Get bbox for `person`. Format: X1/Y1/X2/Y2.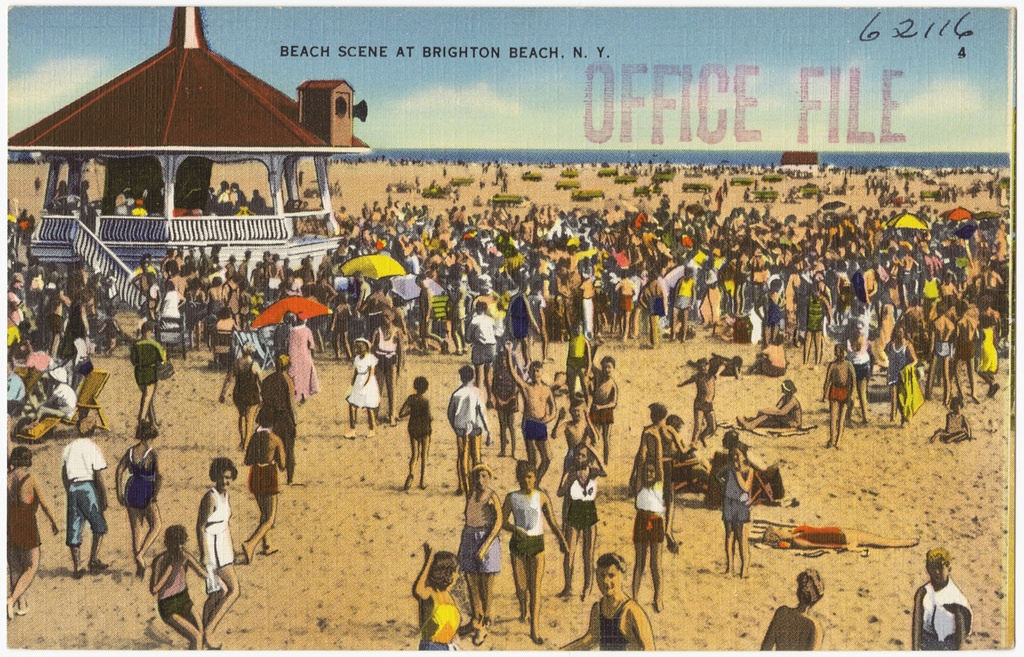
115/415/167/580.
